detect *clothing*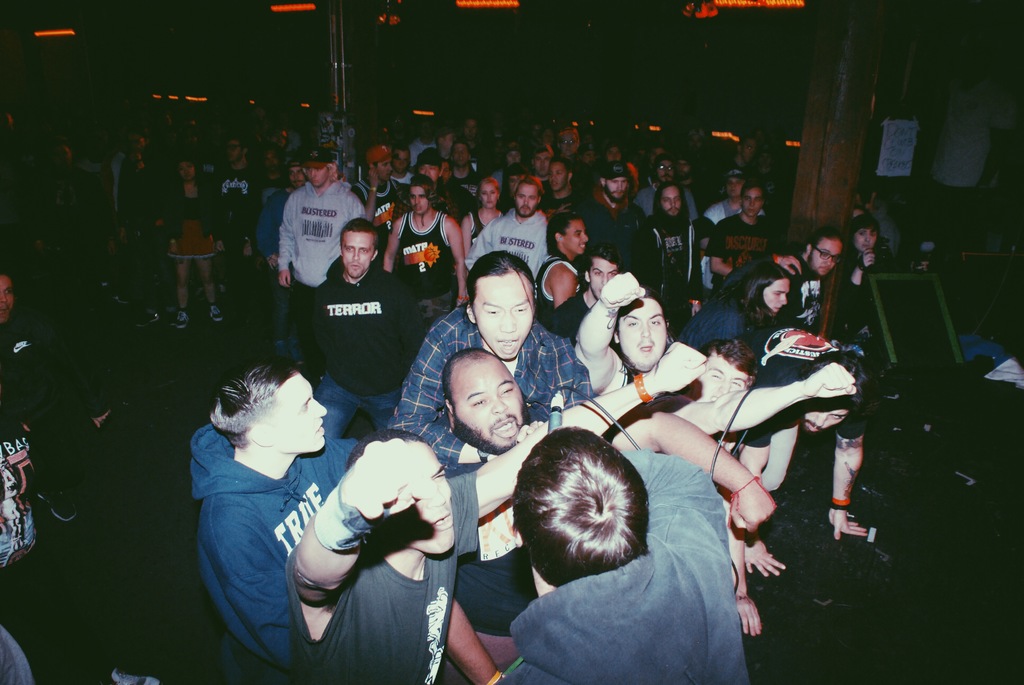
[0, 312, 108, 497]
